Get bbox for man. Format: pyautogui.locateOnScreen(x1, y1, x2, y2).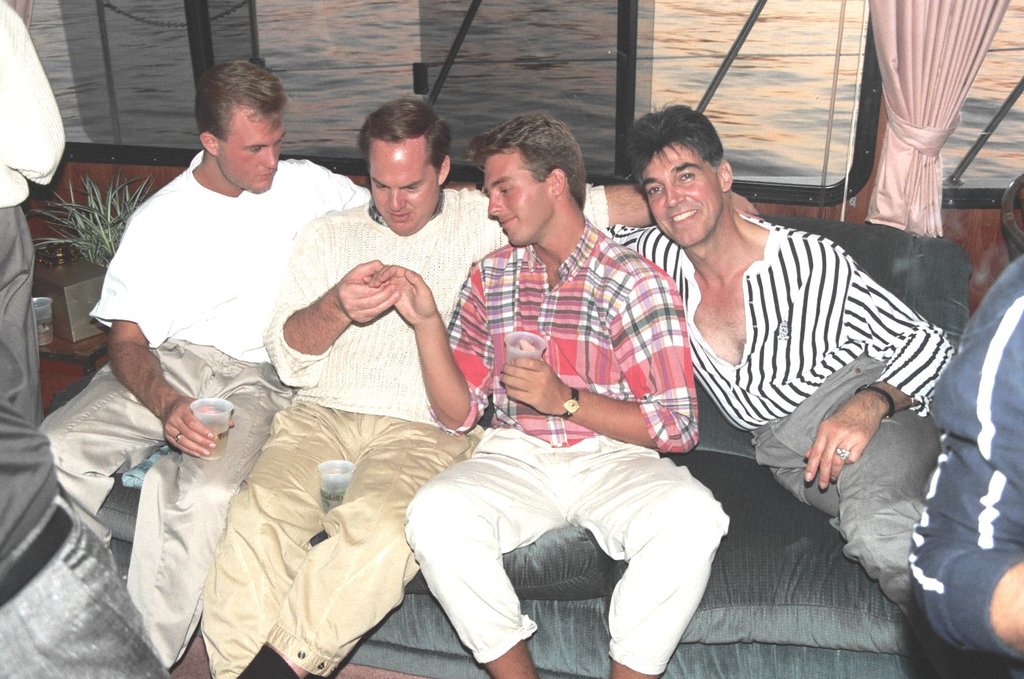
pyautogui.locateOnScreen(0, 1, 65, 427).
